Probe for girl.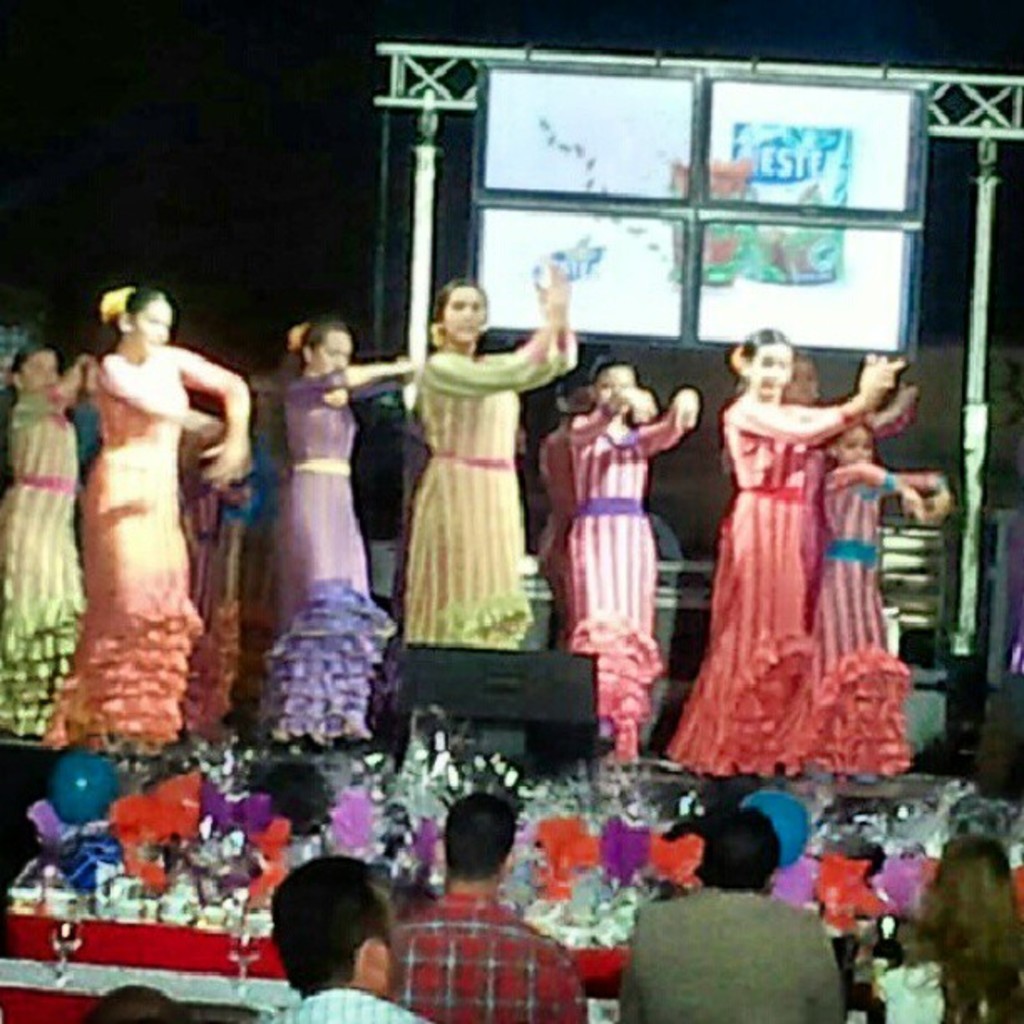
Probe result: bbox=[796, 422, 959, 788].
